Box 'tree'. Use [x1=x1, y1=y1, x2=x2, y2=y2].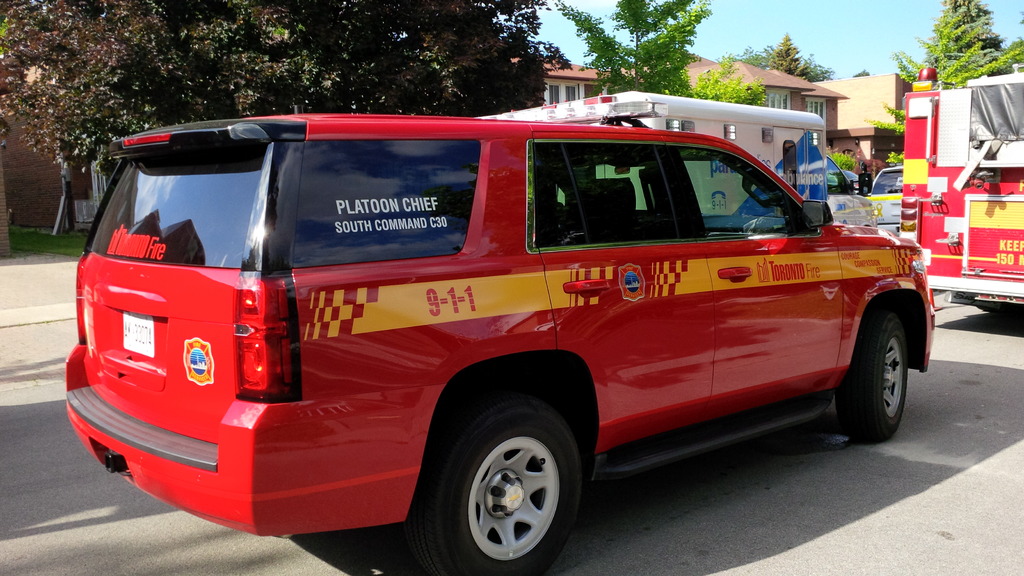
[x1=740, y1=29, x2=835, y2=86].
